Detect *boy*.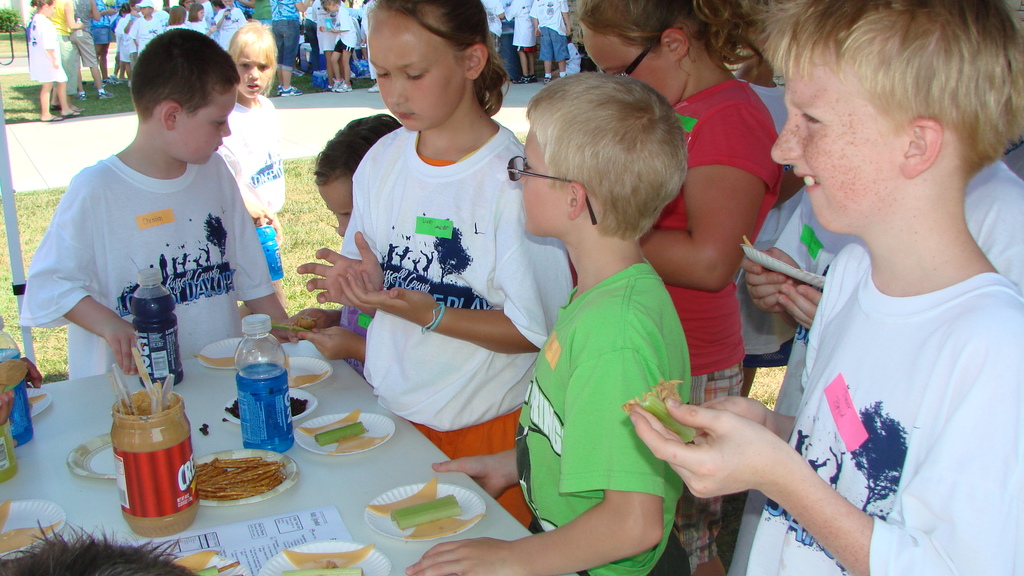
Detected at (x1=0, y1=517, x2=203, y2=575).
